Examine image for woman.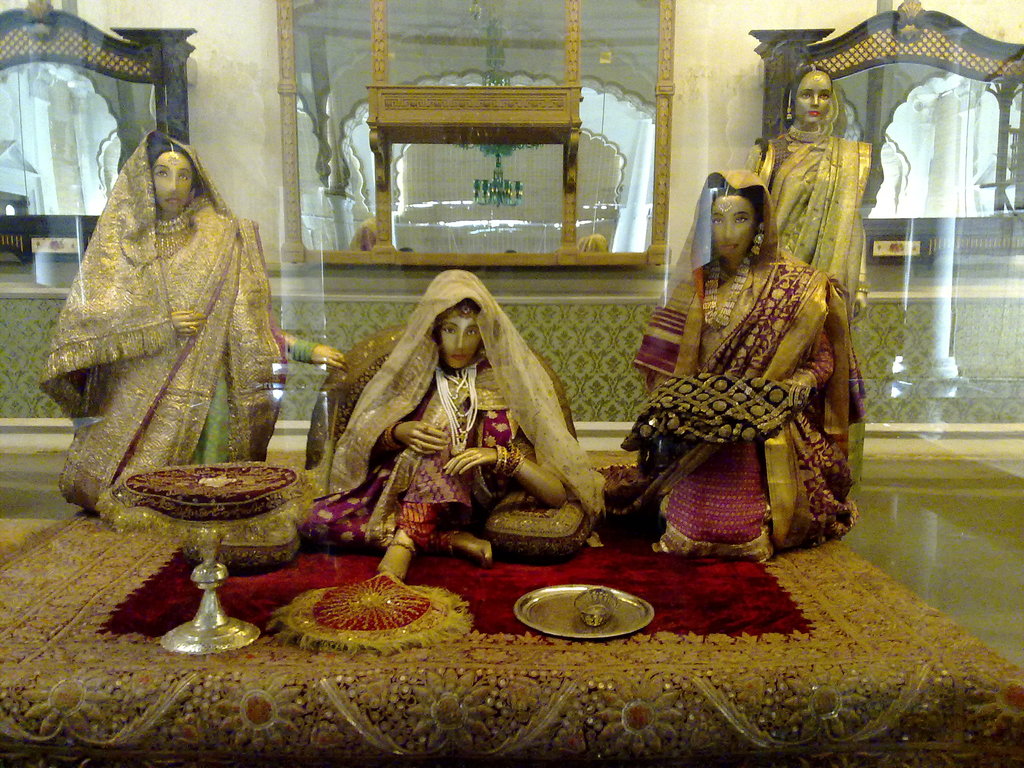
Examination result: x1=308, y1=255, x2=612, y2=568.
